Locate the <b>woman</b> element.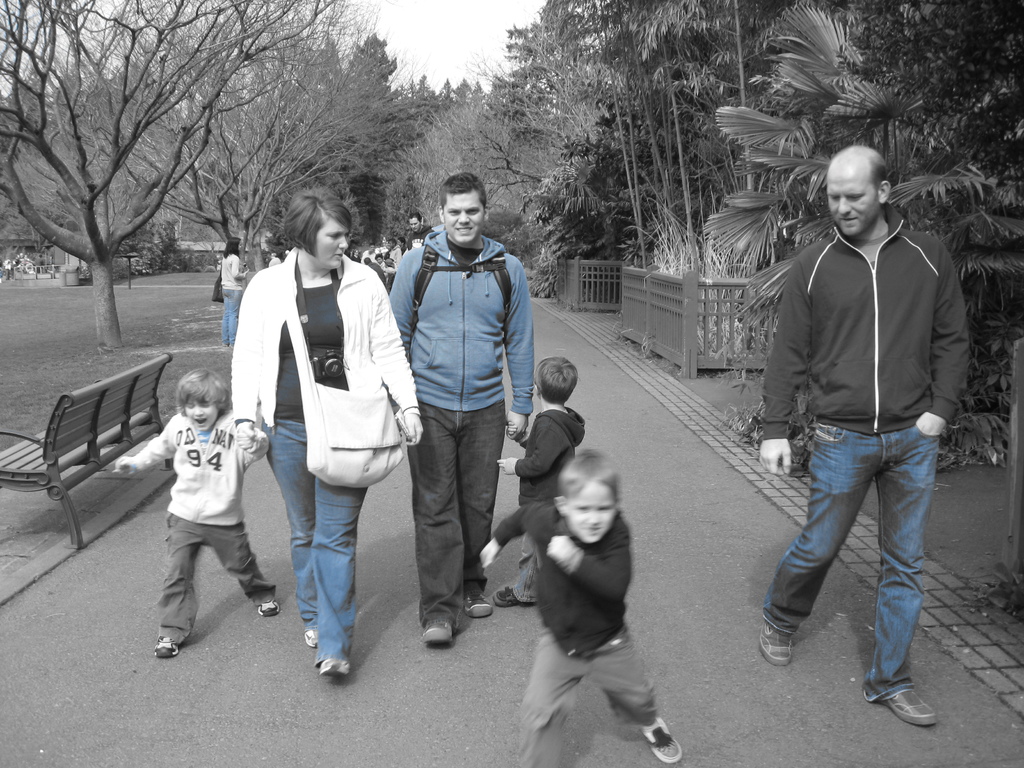
Element bbox: <box>218,236,254,354</box>.
